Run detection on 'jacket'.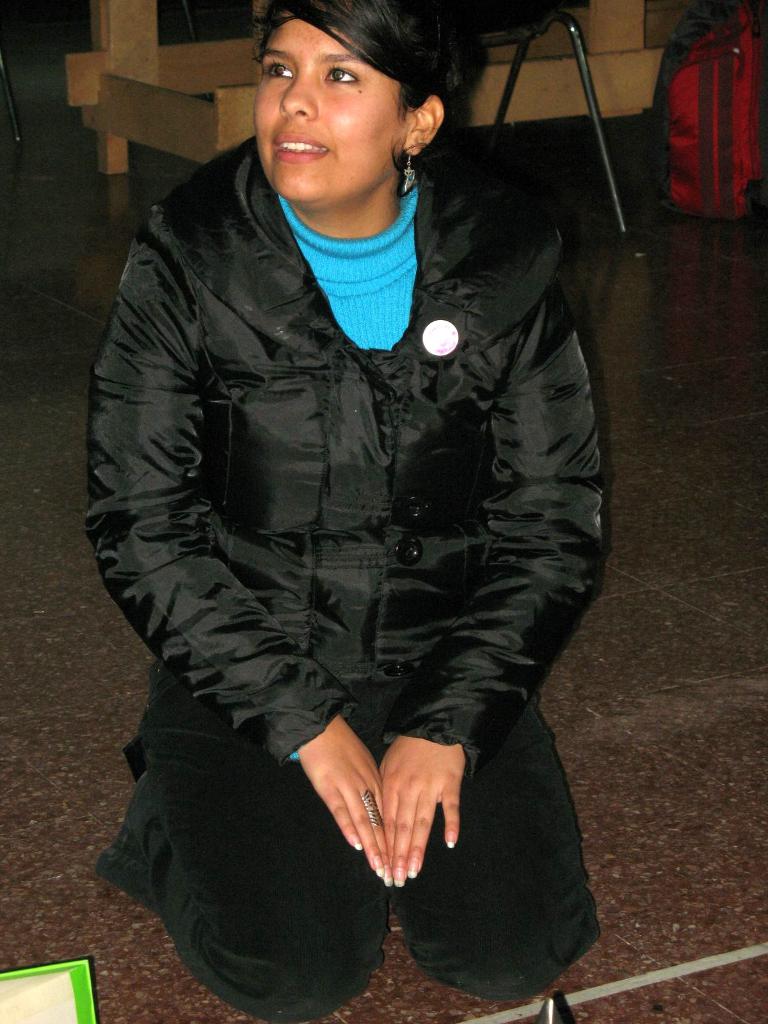
Result: left=96, top=125, right=653, bottom=784.
